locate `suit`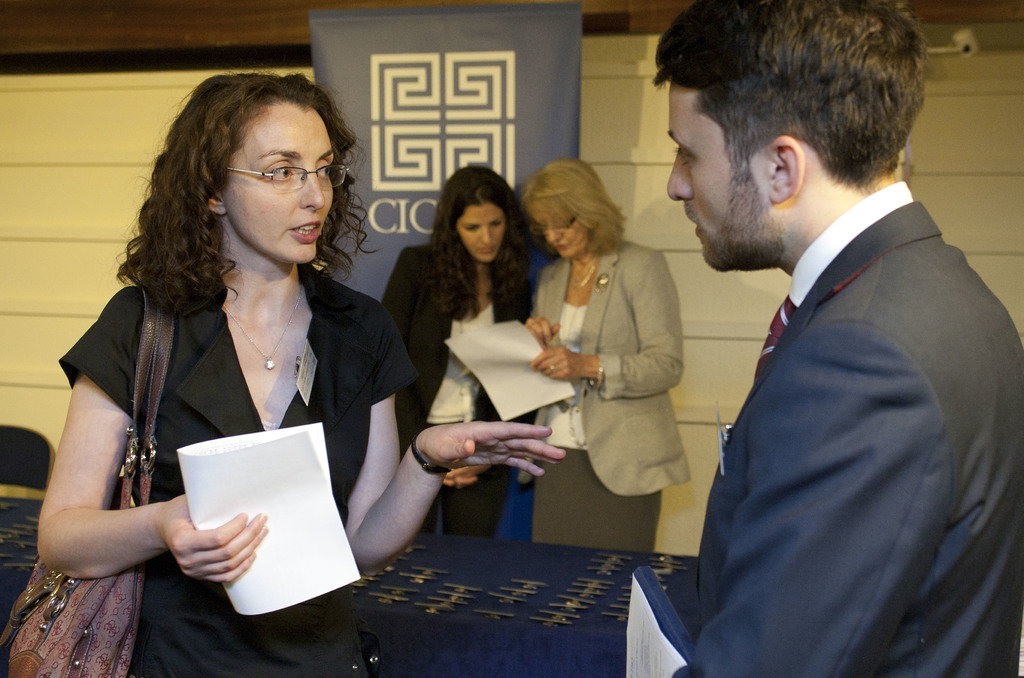
<region>526, 236, 689, 495</region>
